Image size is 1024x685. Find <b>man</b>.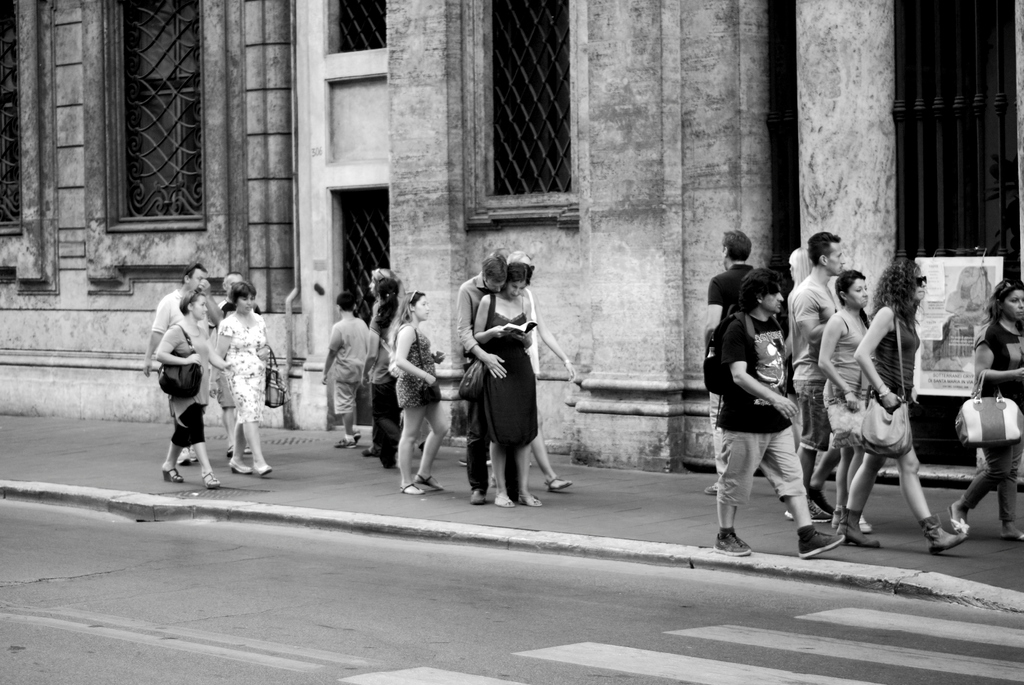
locate(698, 230, 771, 473).
